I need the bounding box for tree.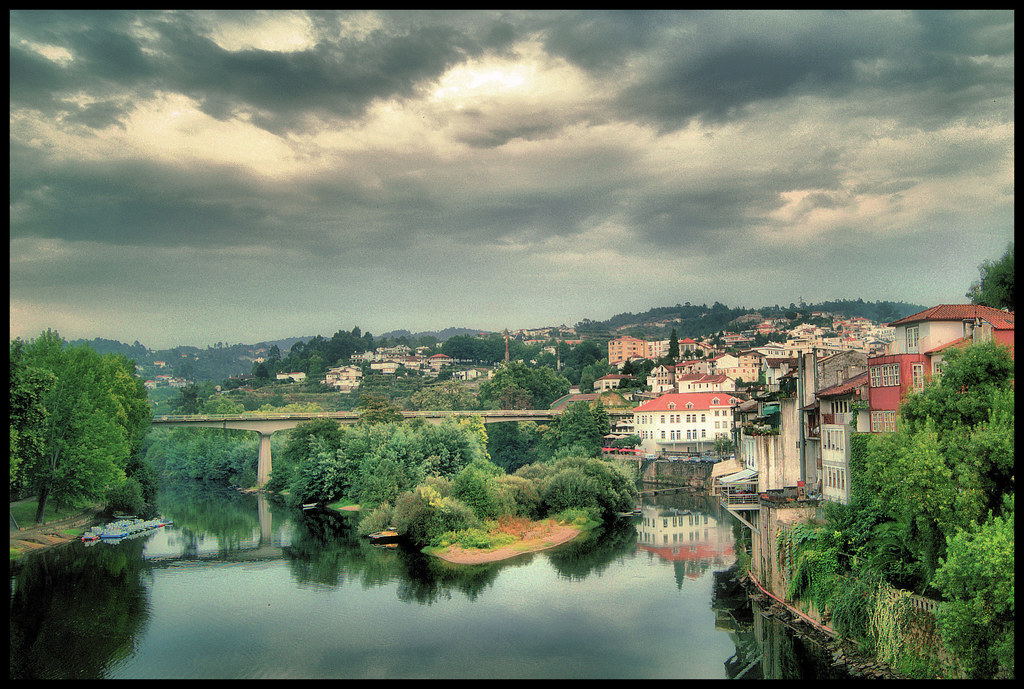
Here it is: 585,368,593,371.
